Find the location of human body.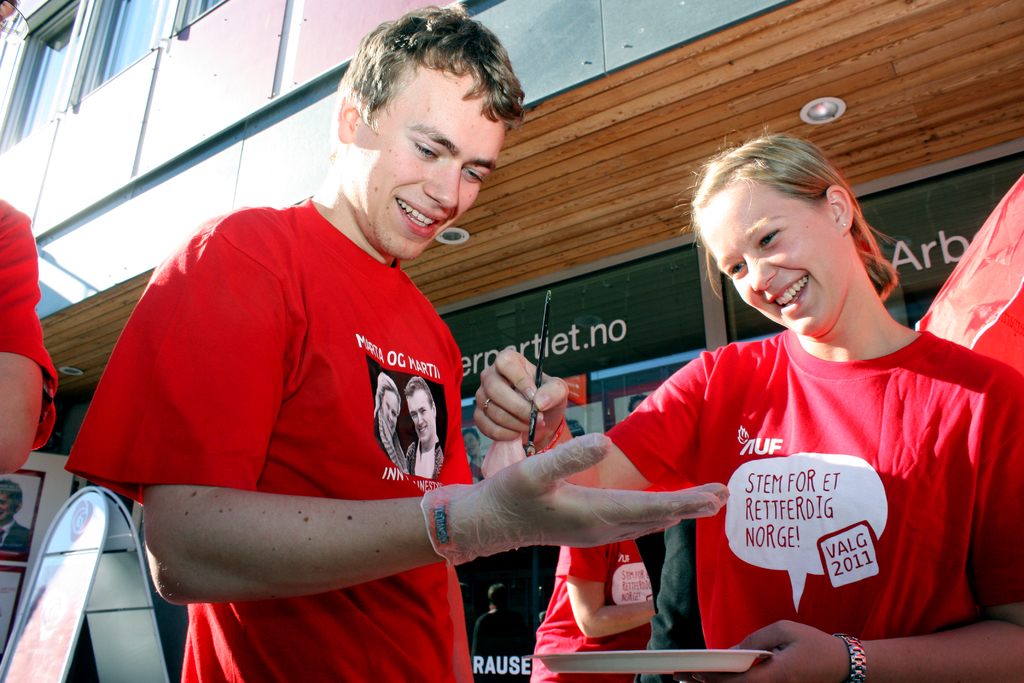
Location: {"x1": 0, "y1": 477, "x2": 34, "y2": 555}.
